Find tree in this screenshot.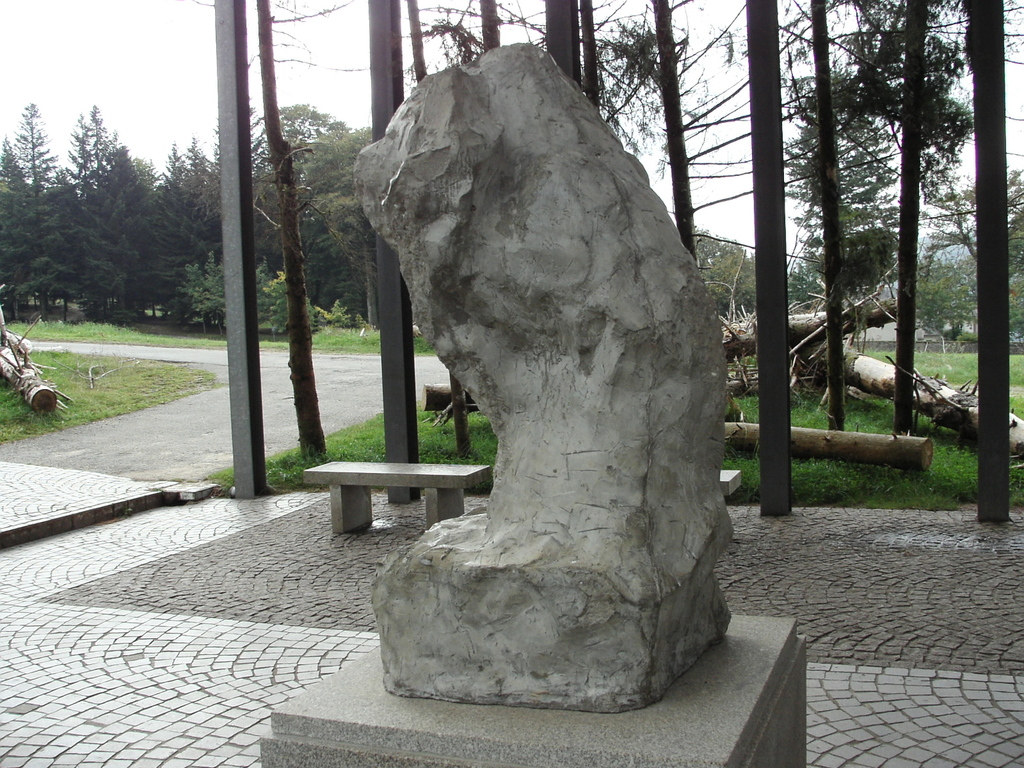
The bounding box for tree is {"left": 234, "top": 0, "right": 348, "bottom": 470}.
